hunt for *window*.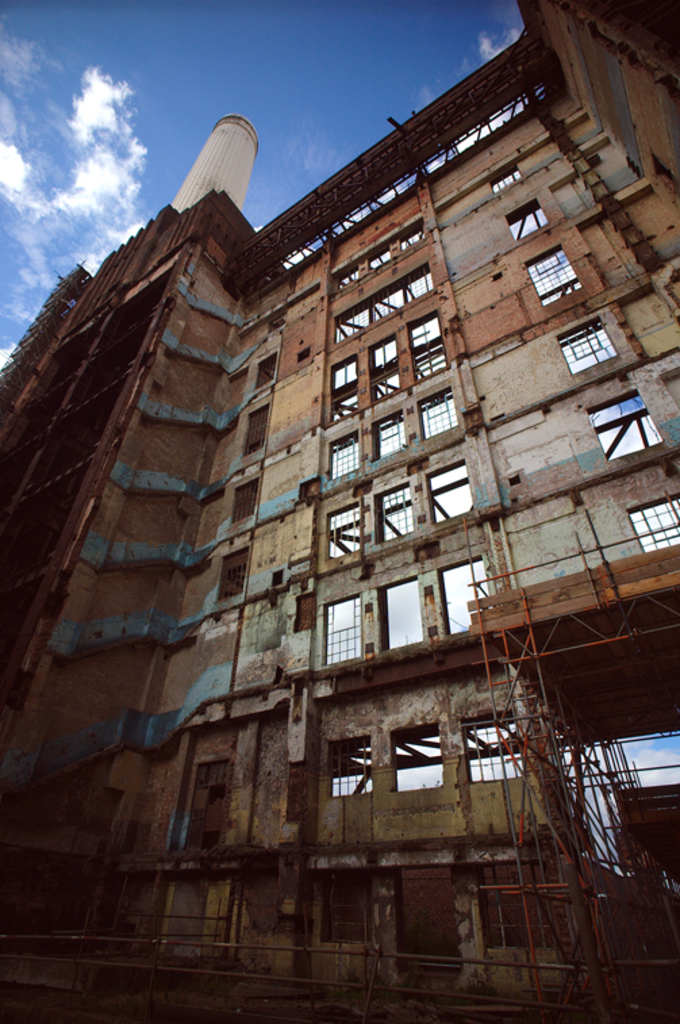
Hunted down at [x1=331, y1=363, x2=356, y2=422].
